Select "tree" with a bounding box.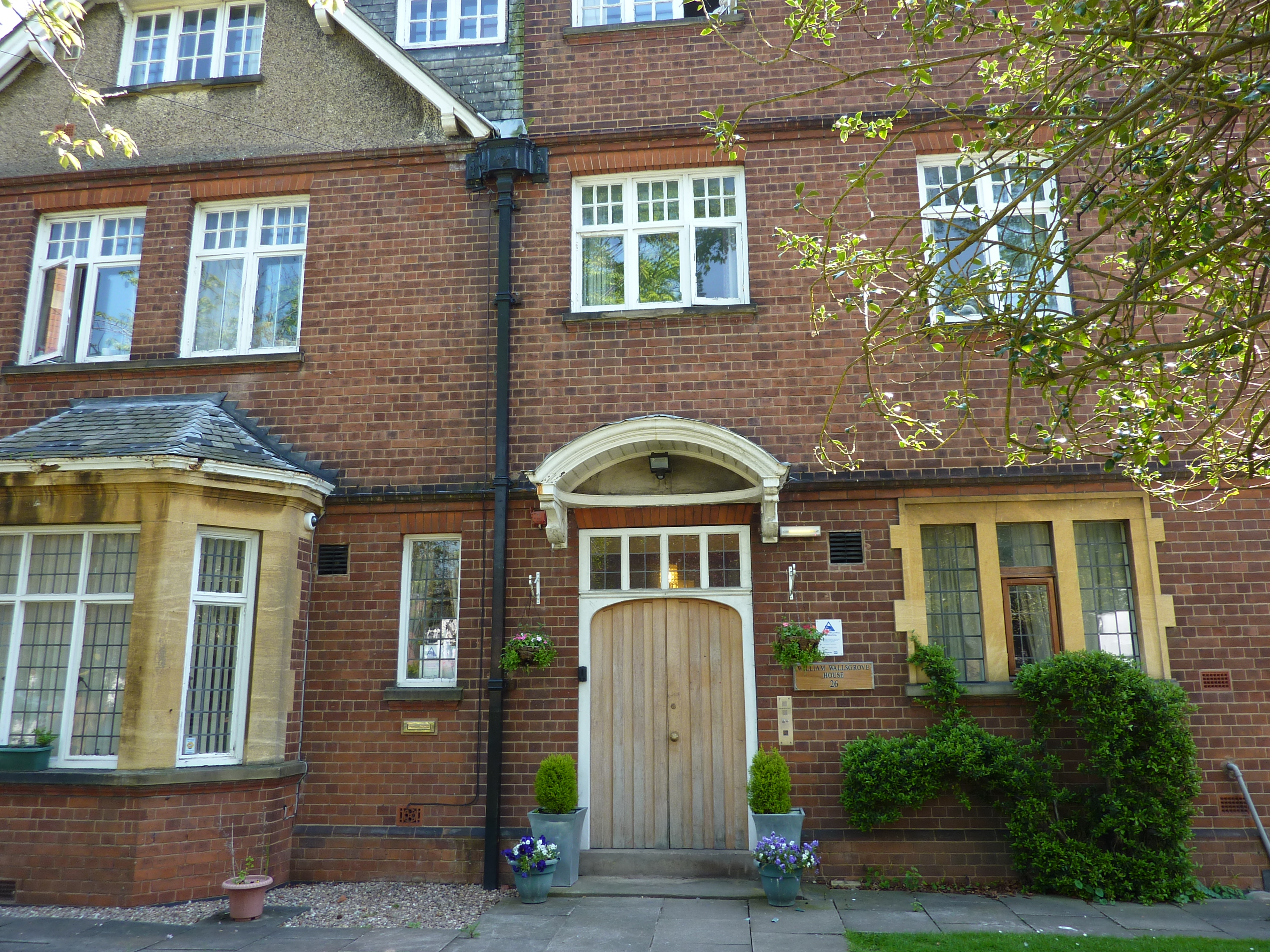
bbox=(236, 0, 442, 179).
